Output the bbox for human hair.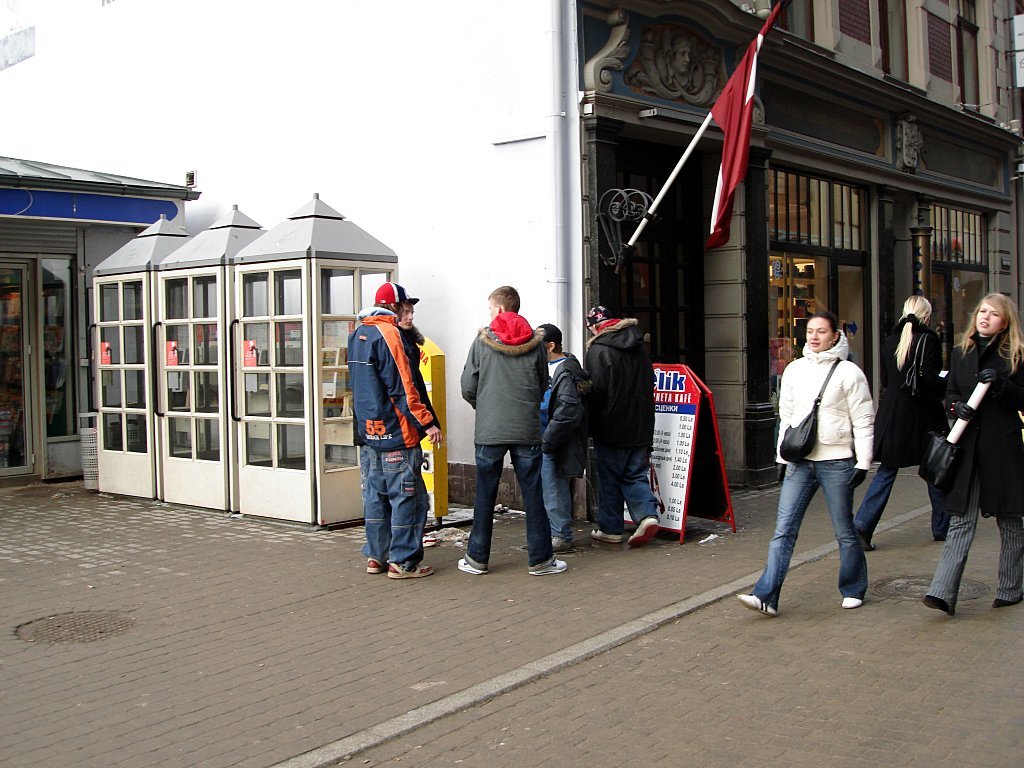
BBox(950, 293, 1023, 376).
